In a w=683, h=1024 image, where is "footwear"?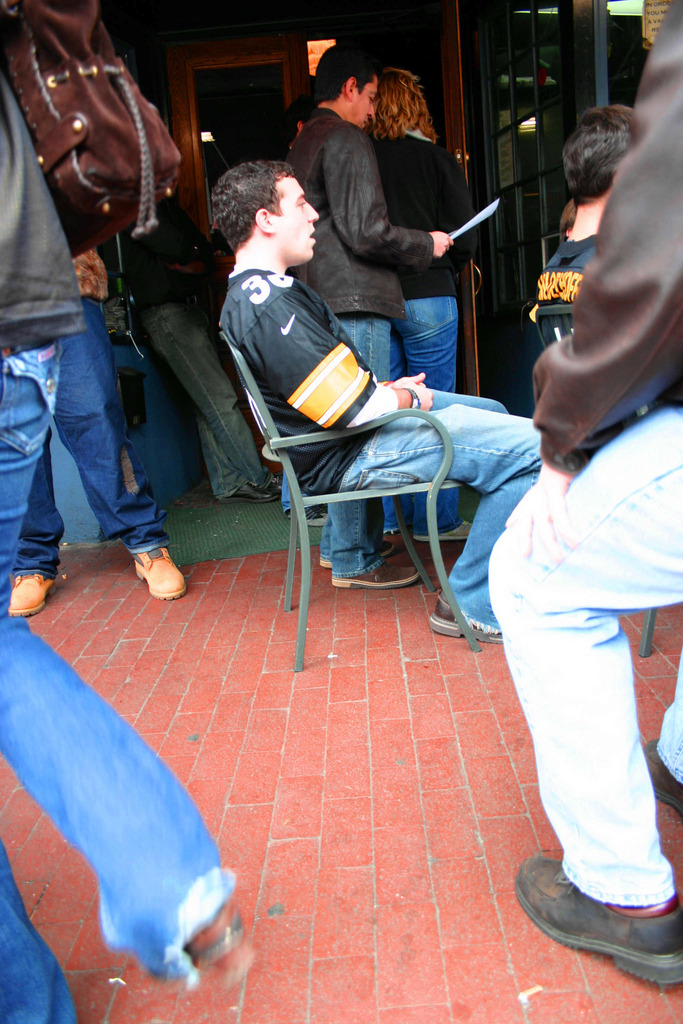
x1=318 y1=540 x2=418 y2=588.
